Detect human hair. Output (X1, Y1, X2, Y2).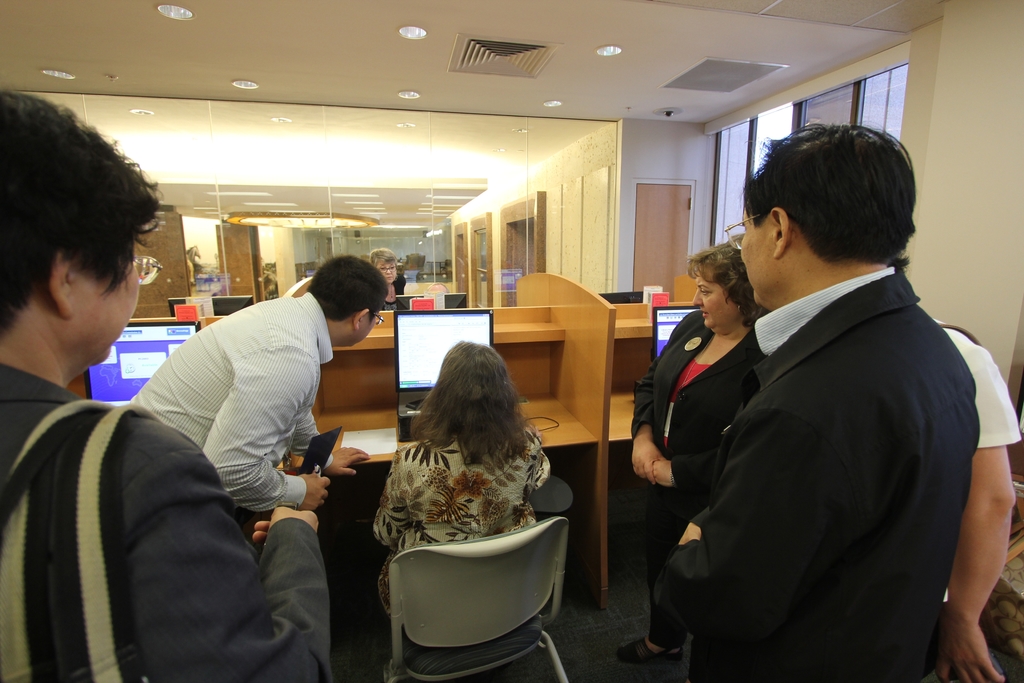
(0, 94, 165, 340).
